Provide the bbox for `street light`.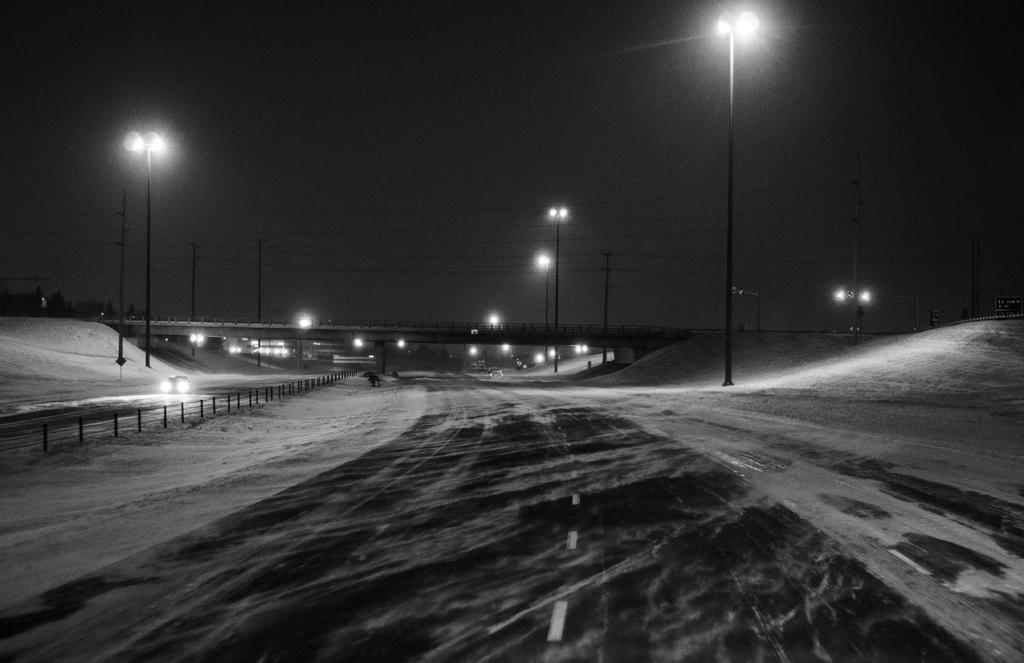
rect(550, 204, 568, 370).
